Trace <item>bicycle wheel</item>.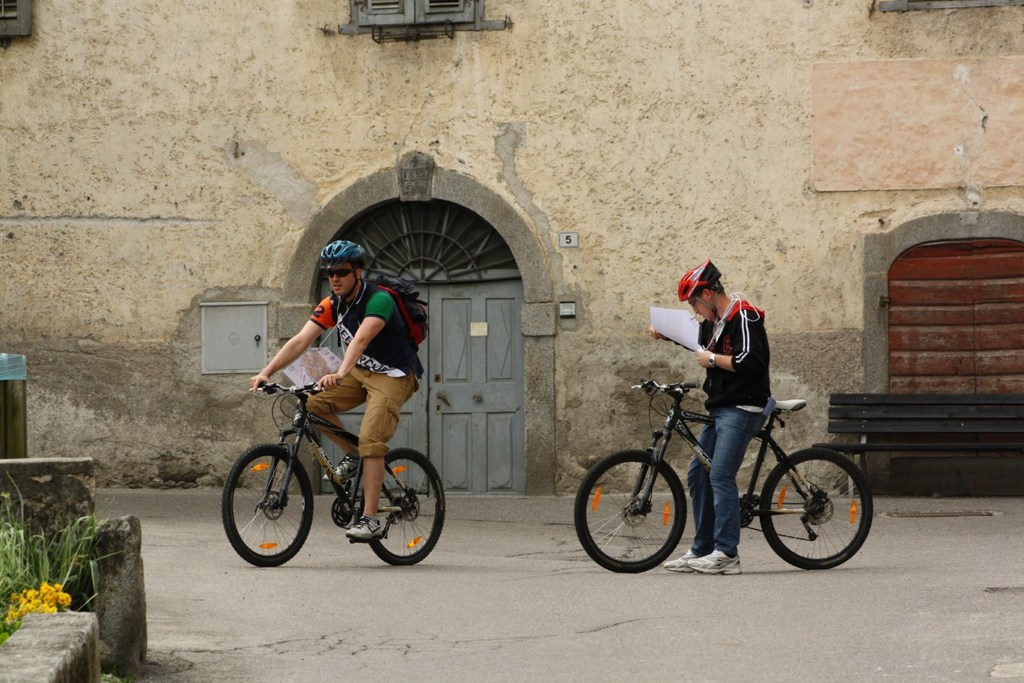
Traced to x1=574 y1=450 x2=689 y2=570.
